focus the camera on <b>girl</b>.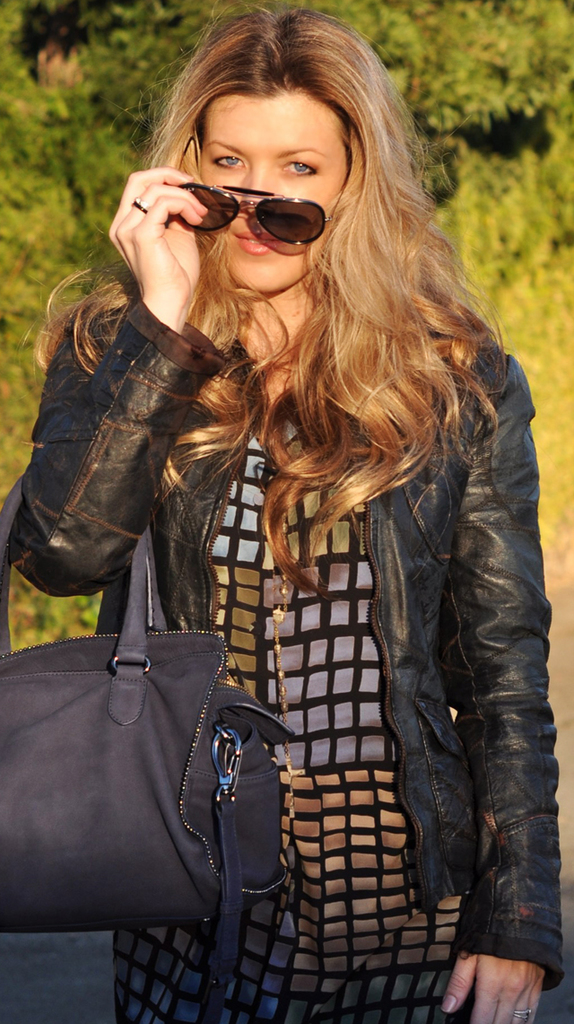
Focus region: (x1=10, y1=5, x2=562, y2=1023).
